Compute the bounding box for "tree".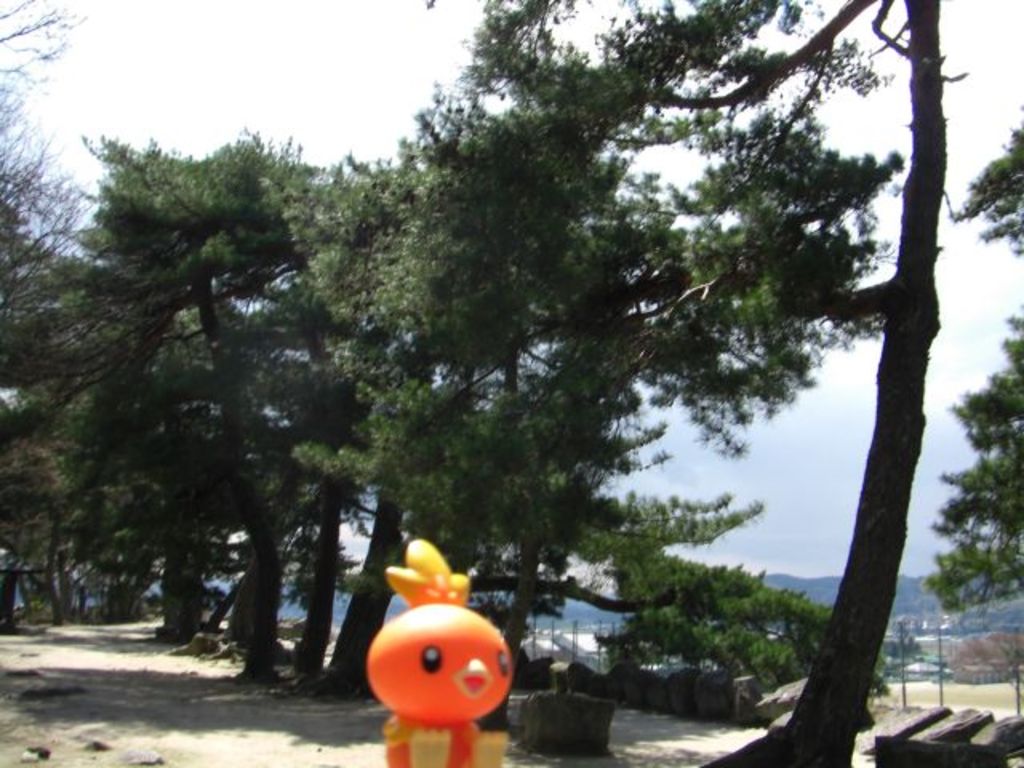
bbox(925, 88, 1022, 613).
